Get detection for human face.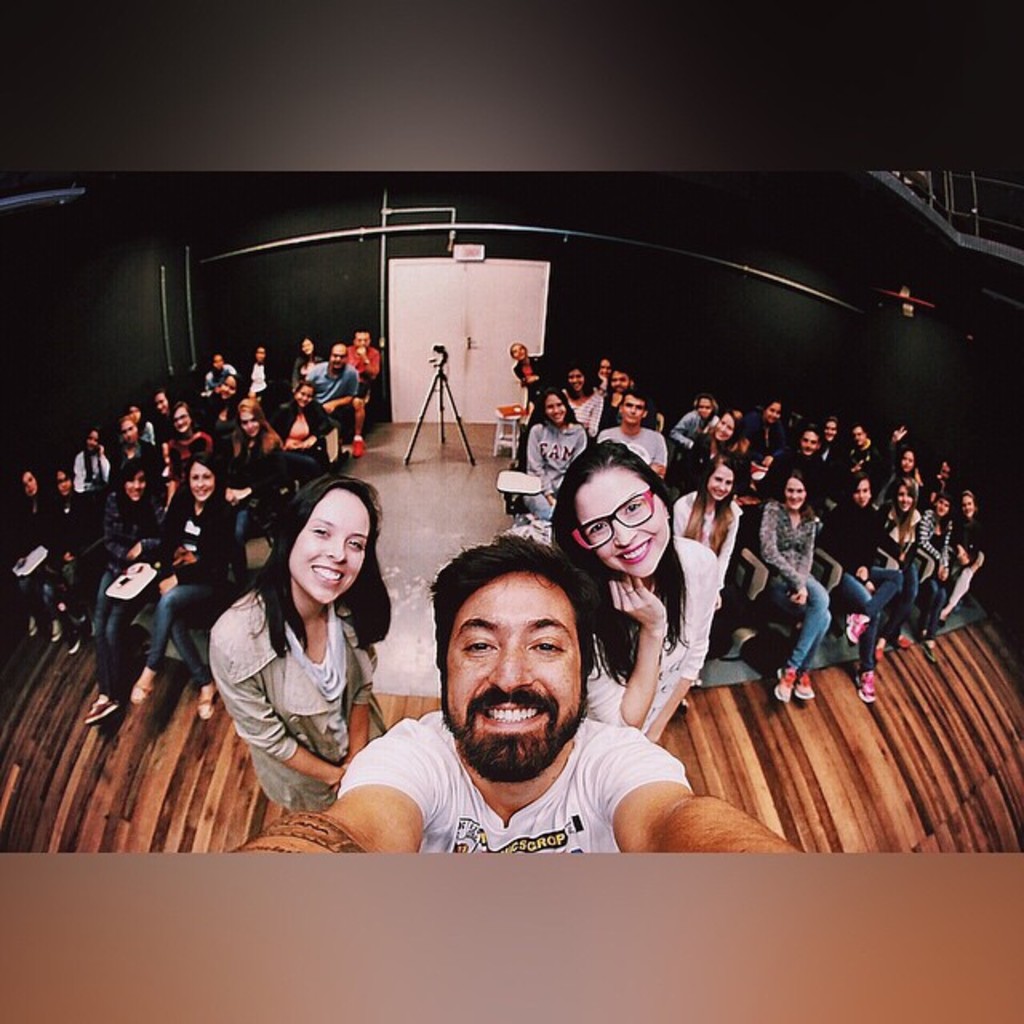
Detection: {"left": 221, "top": 378, "right": 237, "bottom": 402}.
